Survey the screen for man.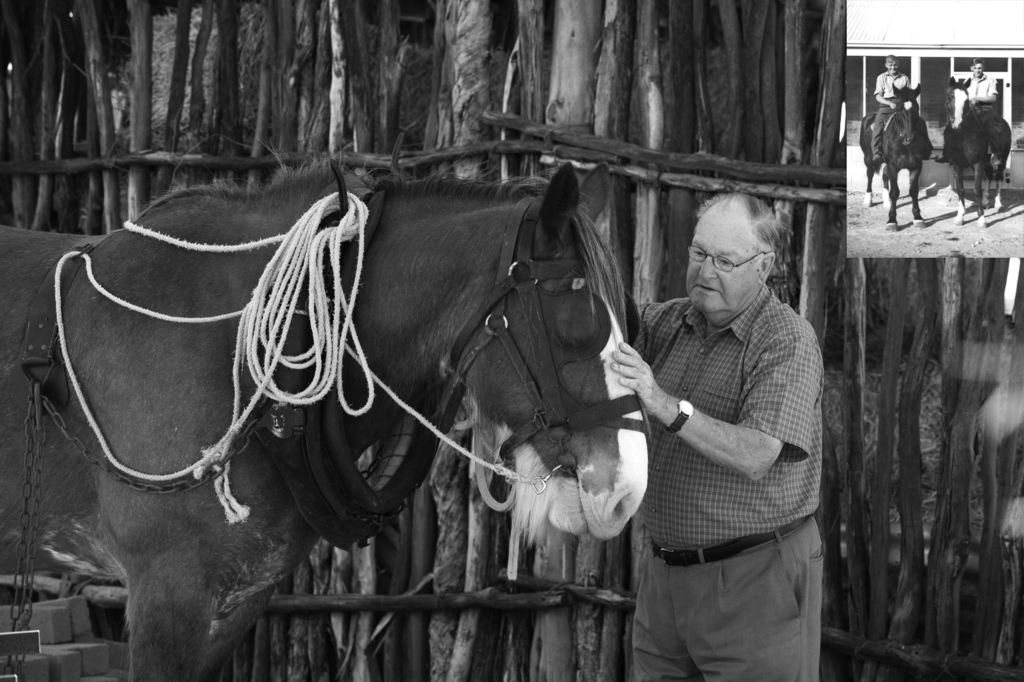
Survey found: <bbox>609, 170, 838, 669</bbox>.
